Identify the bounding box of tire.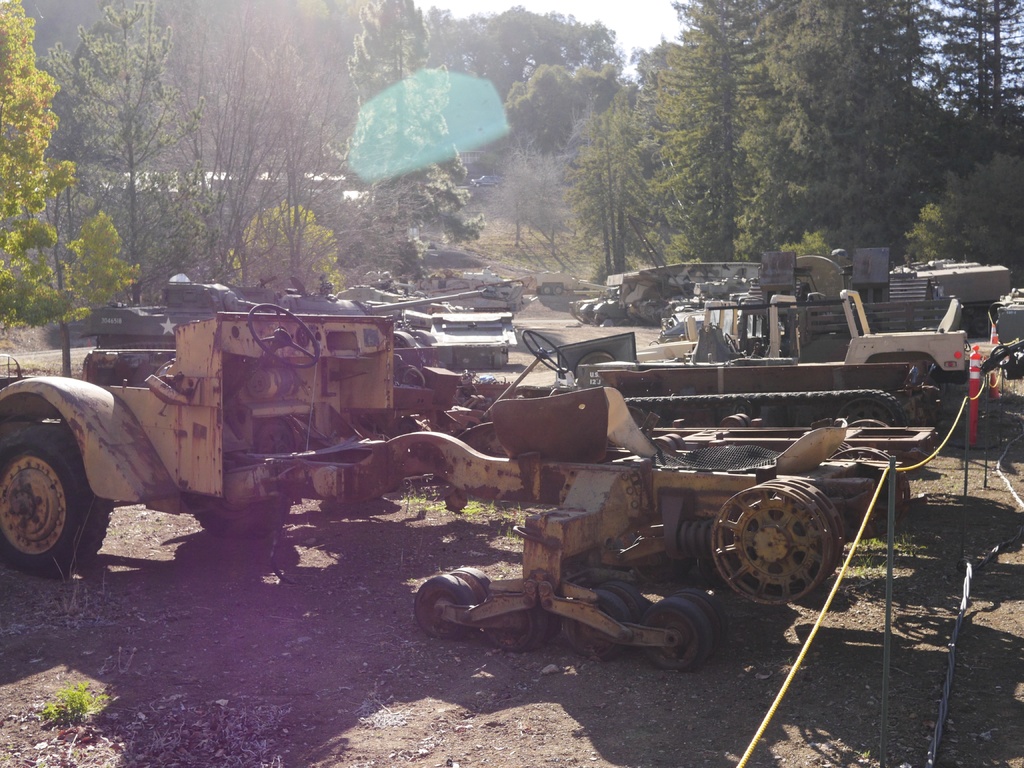
<bbox>0, 422, 110, 575</bbox>.
